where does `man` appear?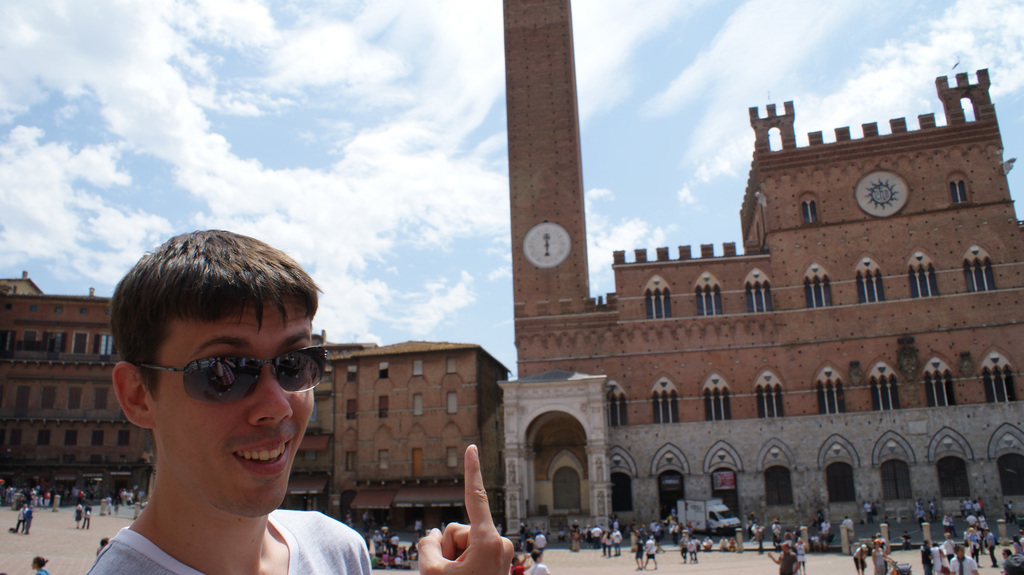
Appears at <bbox>966, 511, 974, 528</bbox>.
